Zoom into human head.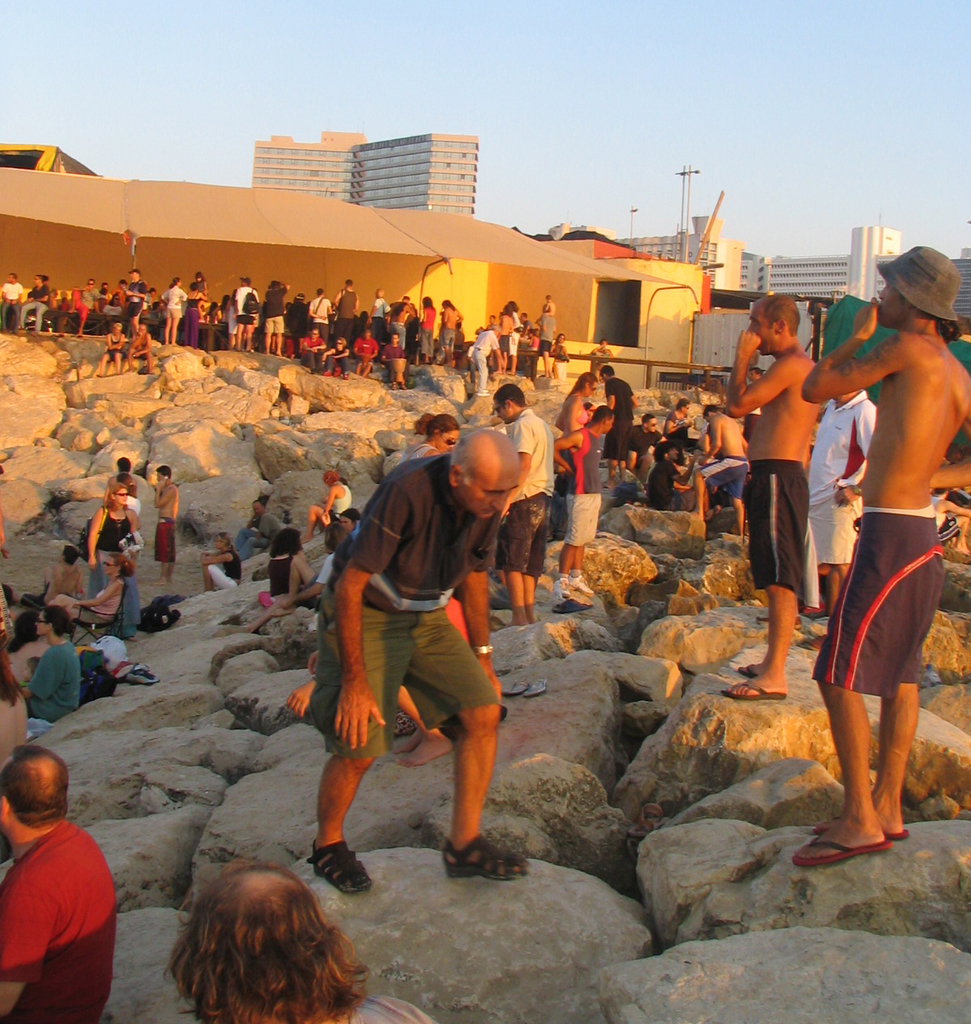
Zoom target: pyautogui.locateOnScreen(555, 330, 564, 345).
